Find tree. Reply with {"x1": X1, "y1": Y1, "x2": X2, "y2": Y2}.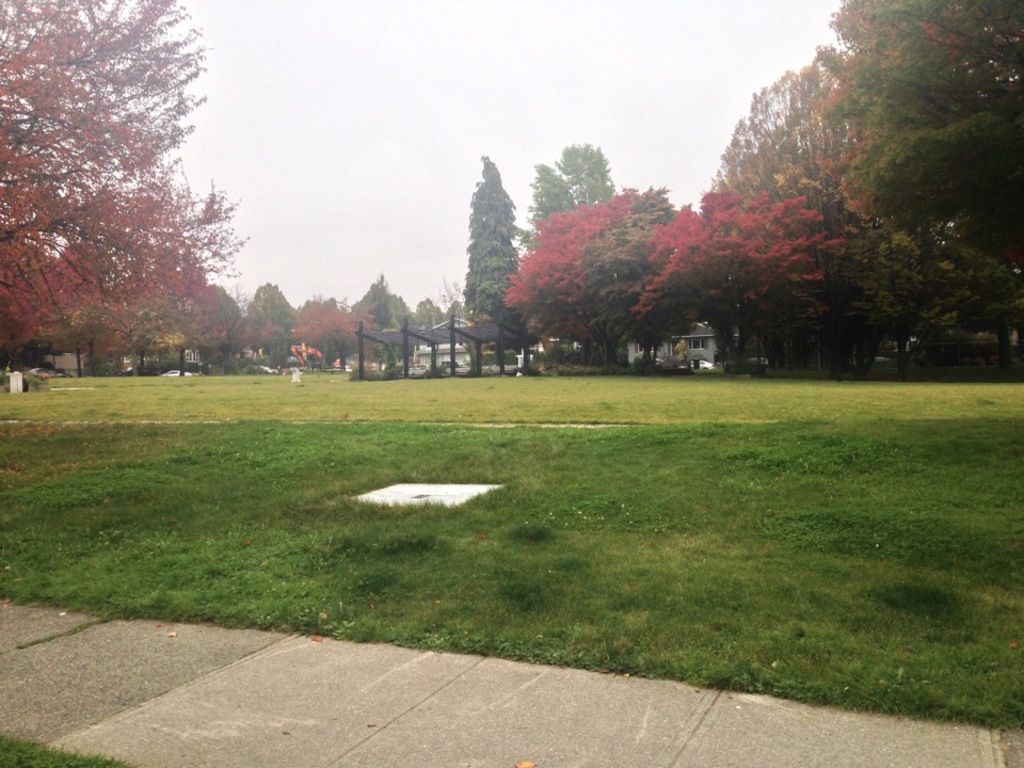
{"x1": 498, "y1": 192, "x2": 644, "y2": 366}.
